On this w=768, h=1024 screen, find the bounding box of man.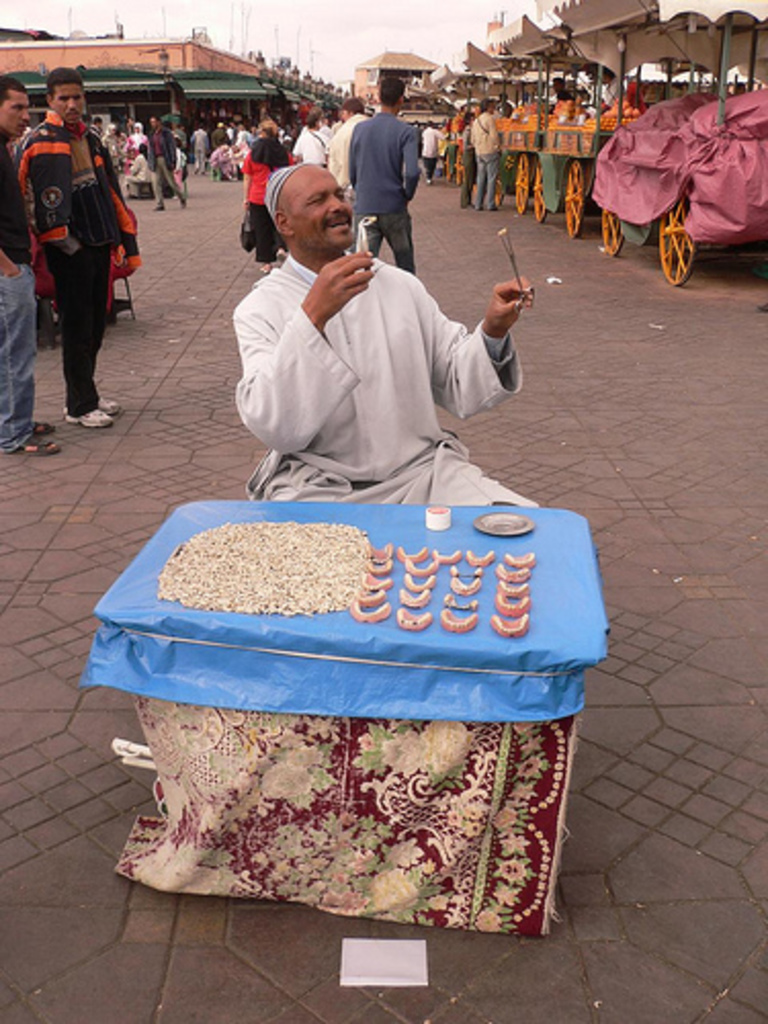
Bounding box: <box>172,125,190,150</box>.
